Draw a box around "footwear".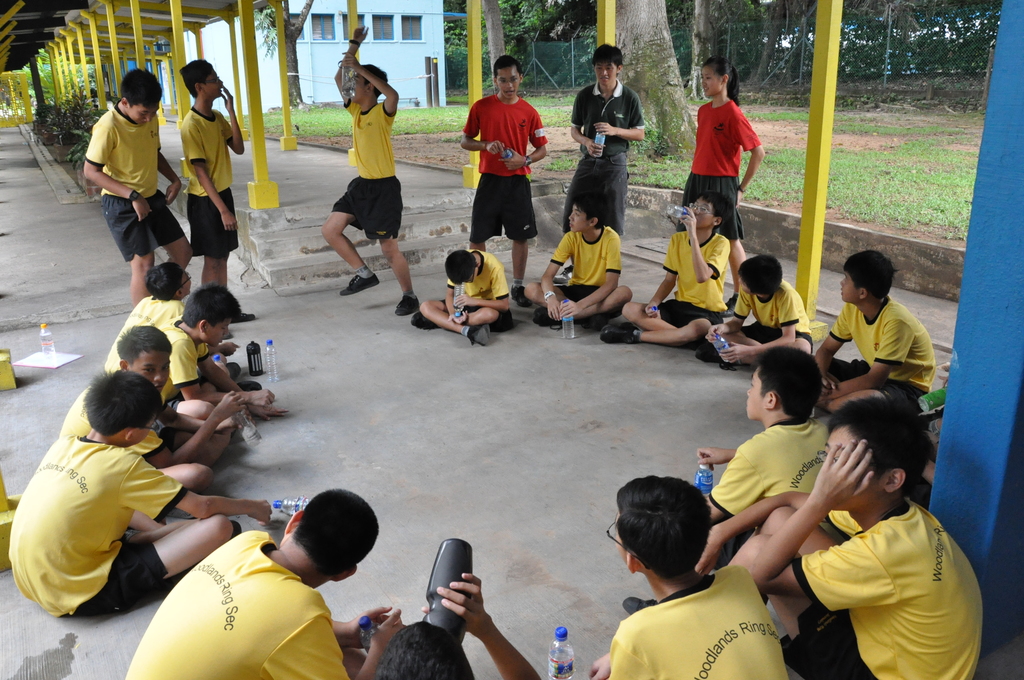
(397,290,425,315).
